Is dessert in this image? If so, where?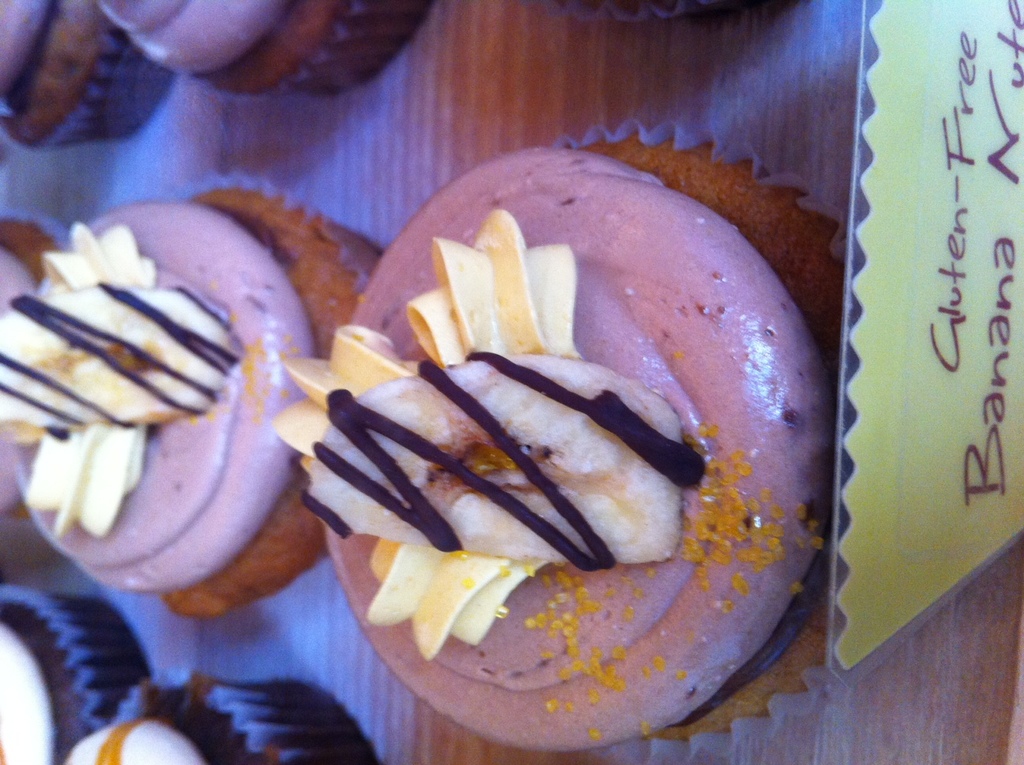
Yes, at (0,588,149,764).
